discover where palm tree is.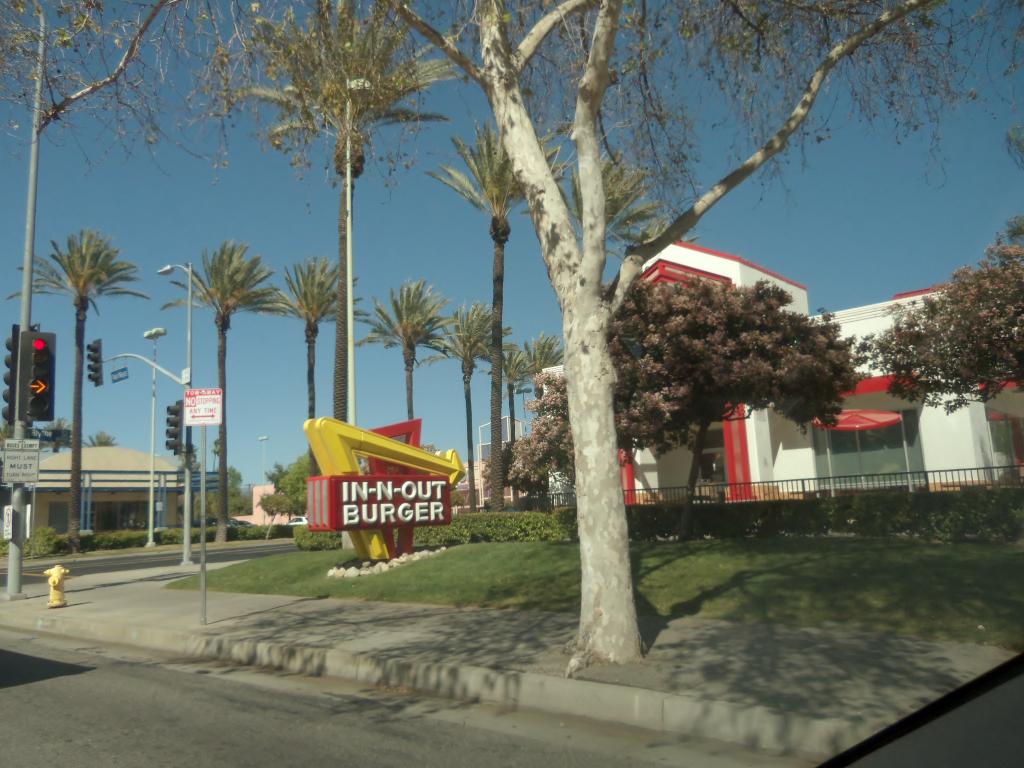
Discovered at (308,6,397,513).
